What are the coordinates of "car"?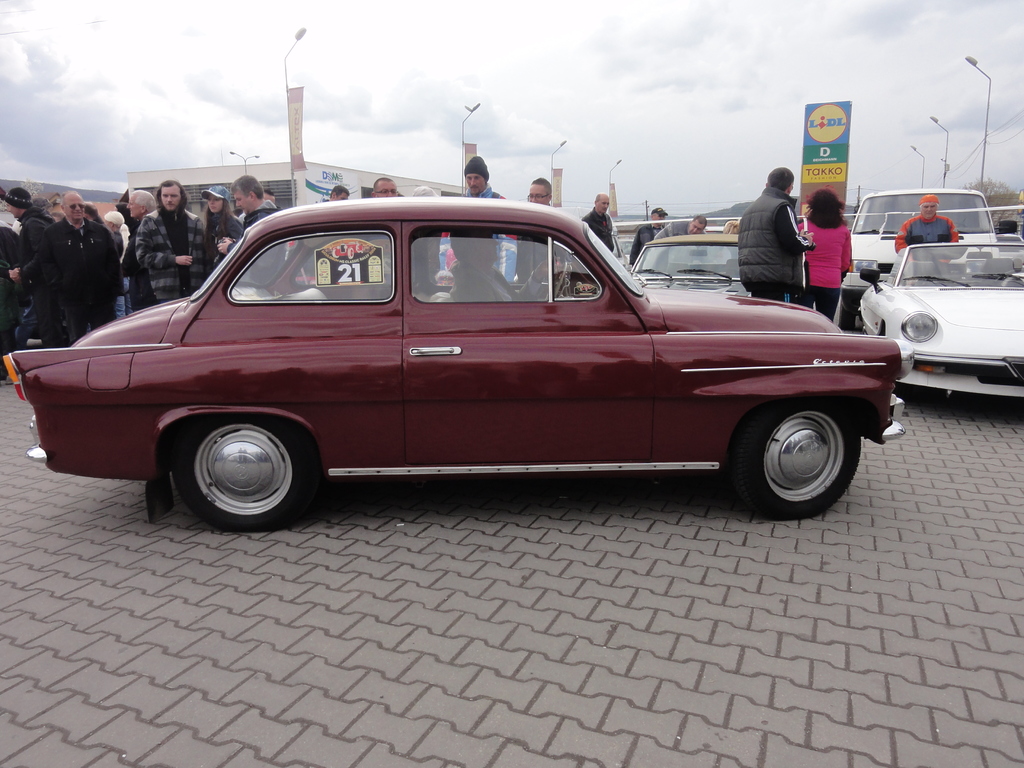
crop(842, 186, 997, 332).
